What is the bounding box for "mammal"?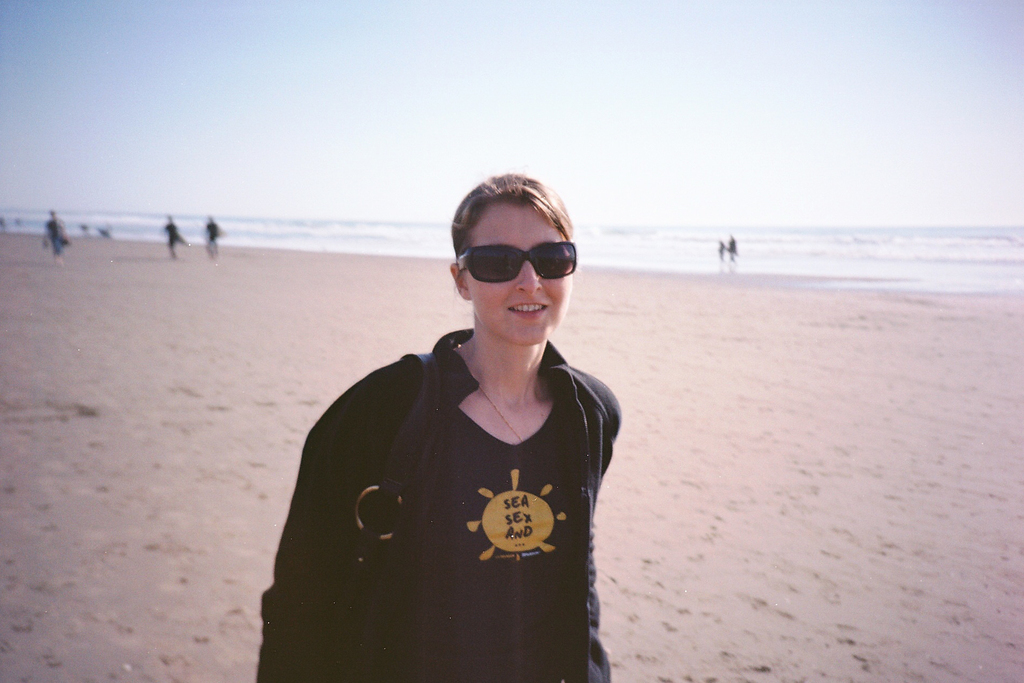
715,238,726,259.
